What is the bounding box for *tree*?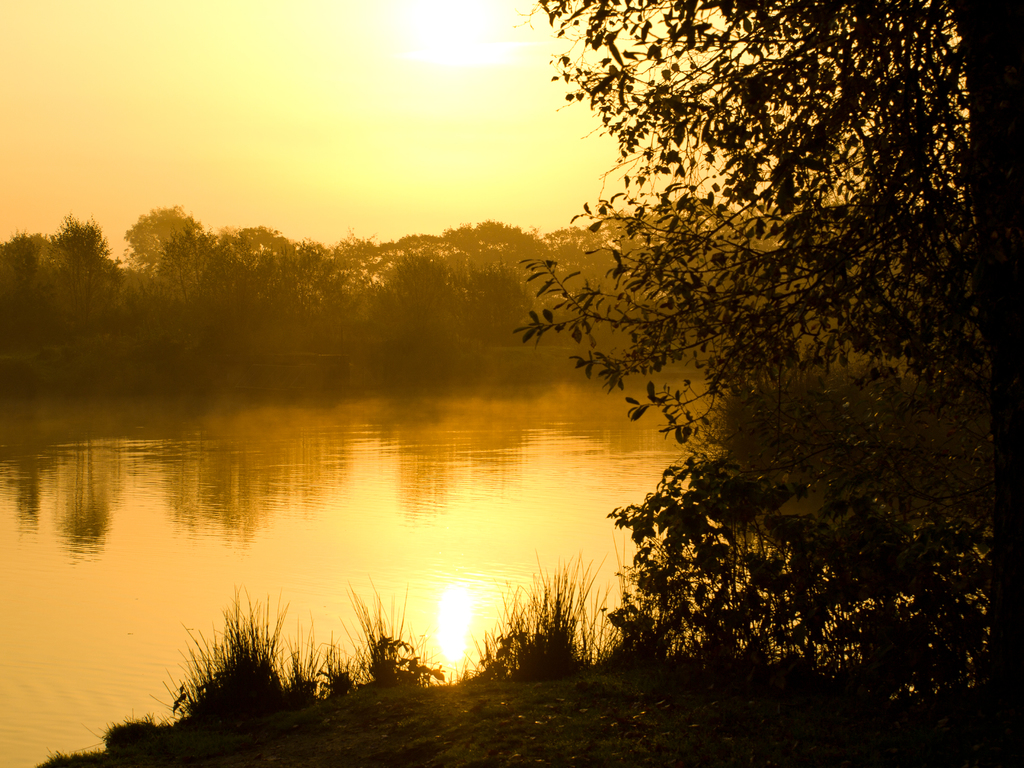
<region>591, 212, 630, 305</region>.
